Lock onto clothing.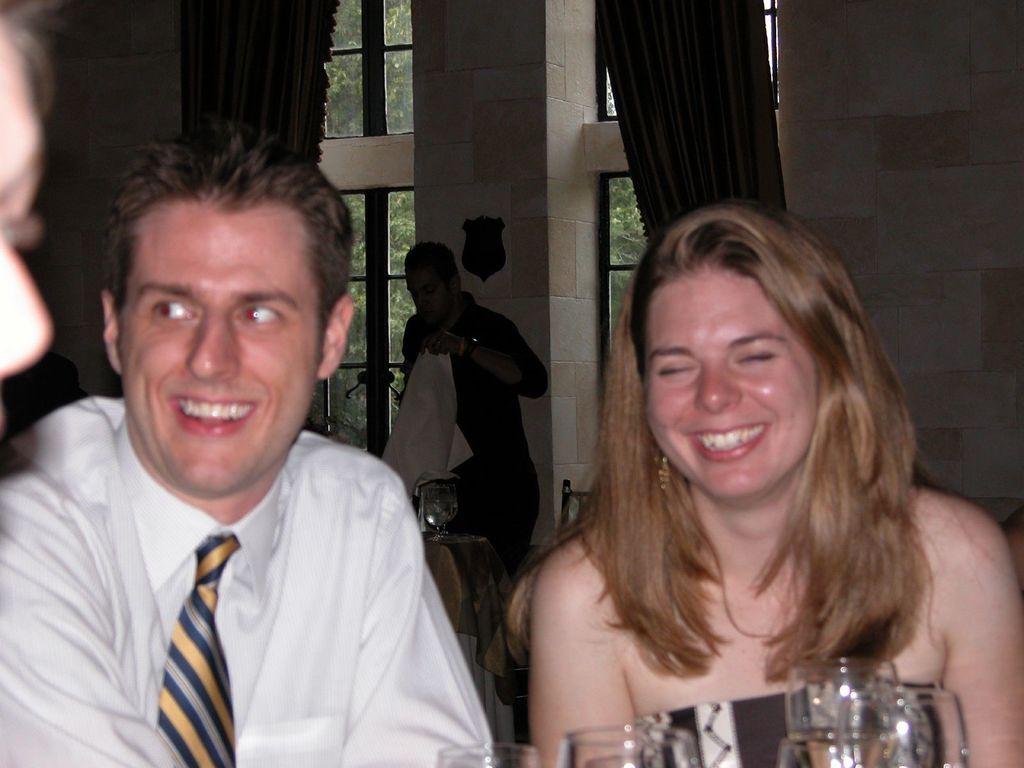
Locked: left=628, top=684, right=936, bottom=767.
